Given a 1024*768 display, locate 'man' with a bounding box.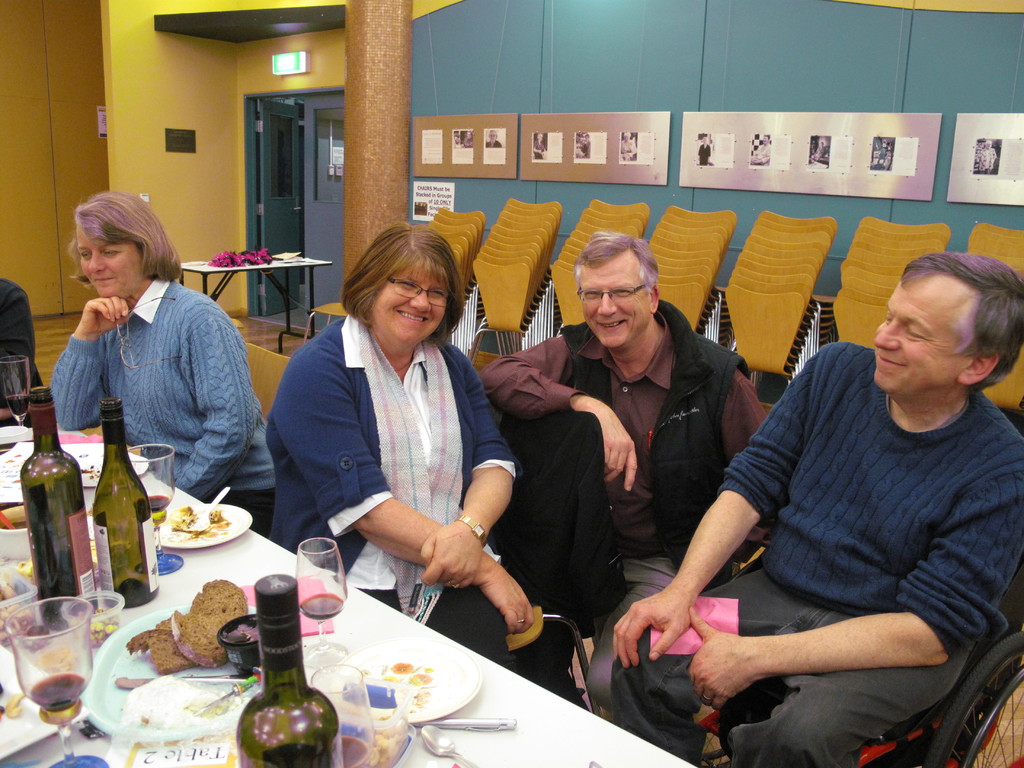
Located: (x1=976, y1=135, x2=1002, y2=170).
